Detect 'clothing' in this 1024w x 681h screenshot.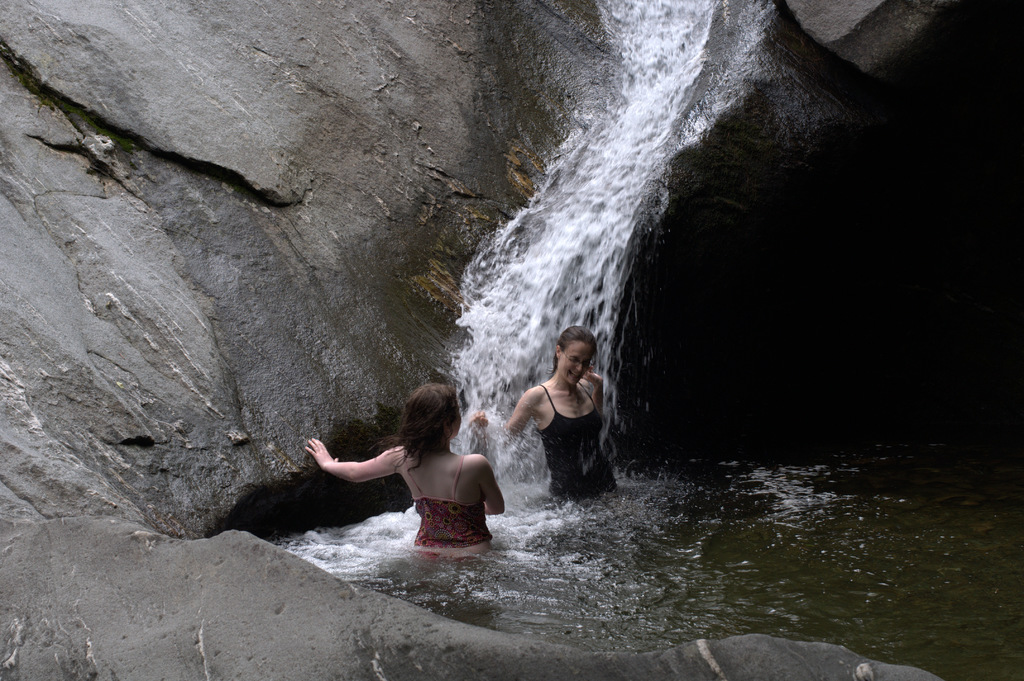
Detection: <box>415,464,490,565</box>.
